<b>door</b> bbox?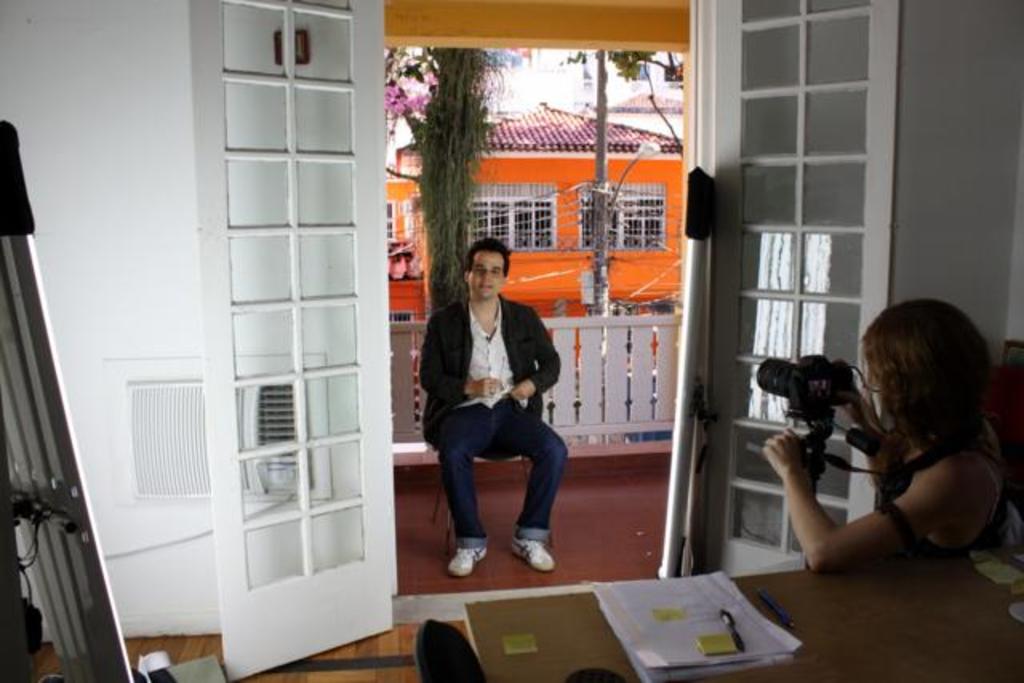
{"left": 187, "top": 0, "right": 397, "bottom": 677}
